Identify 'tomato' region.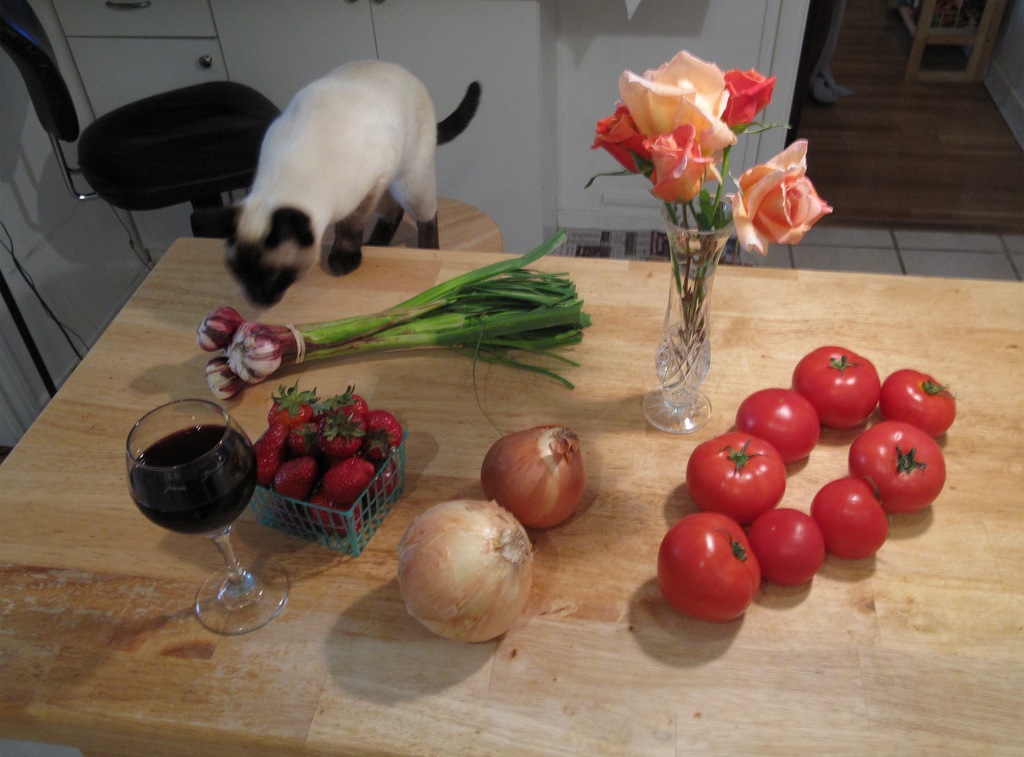
Region: bbox(876, 368, 950, 448).
